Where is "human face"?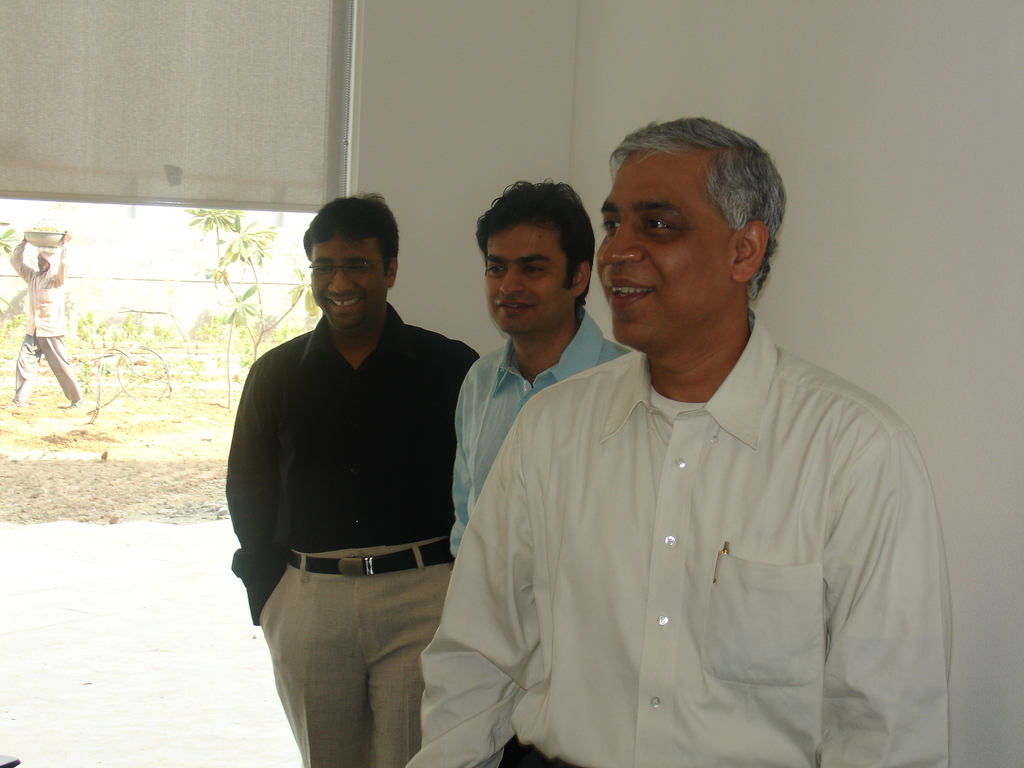
[x1=485, y1=221, x2=568, y2=332].
